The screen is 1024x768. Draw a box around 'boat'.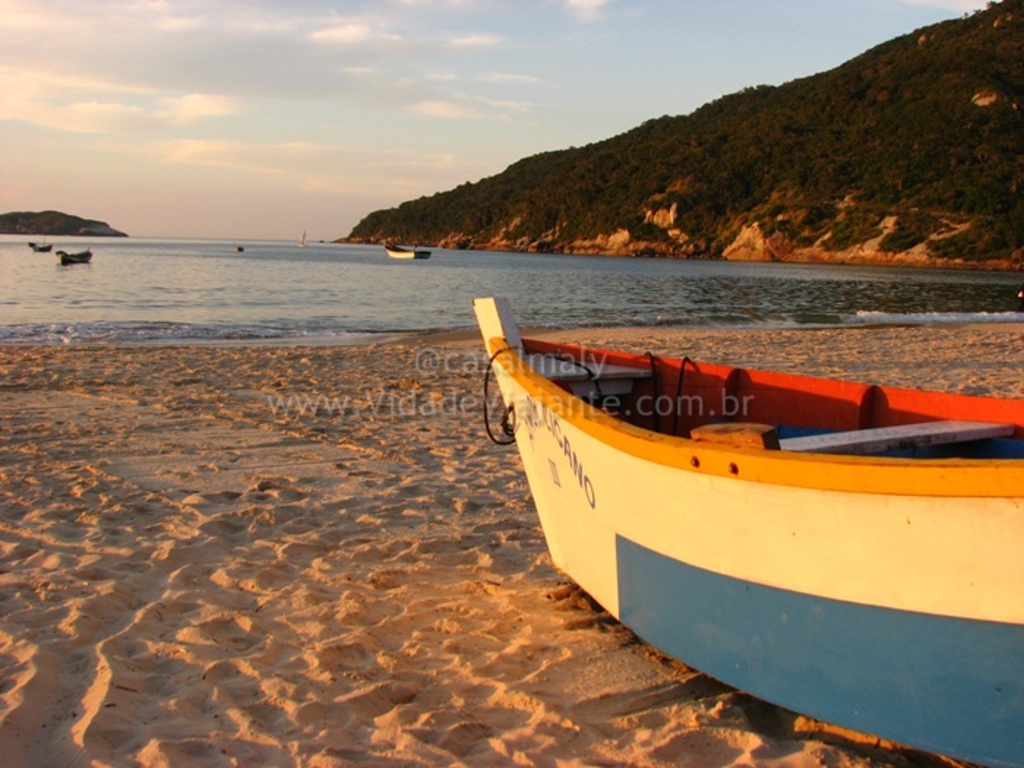
{"left": 20, "top": 237, "right": 61, "bottom": 256}.
